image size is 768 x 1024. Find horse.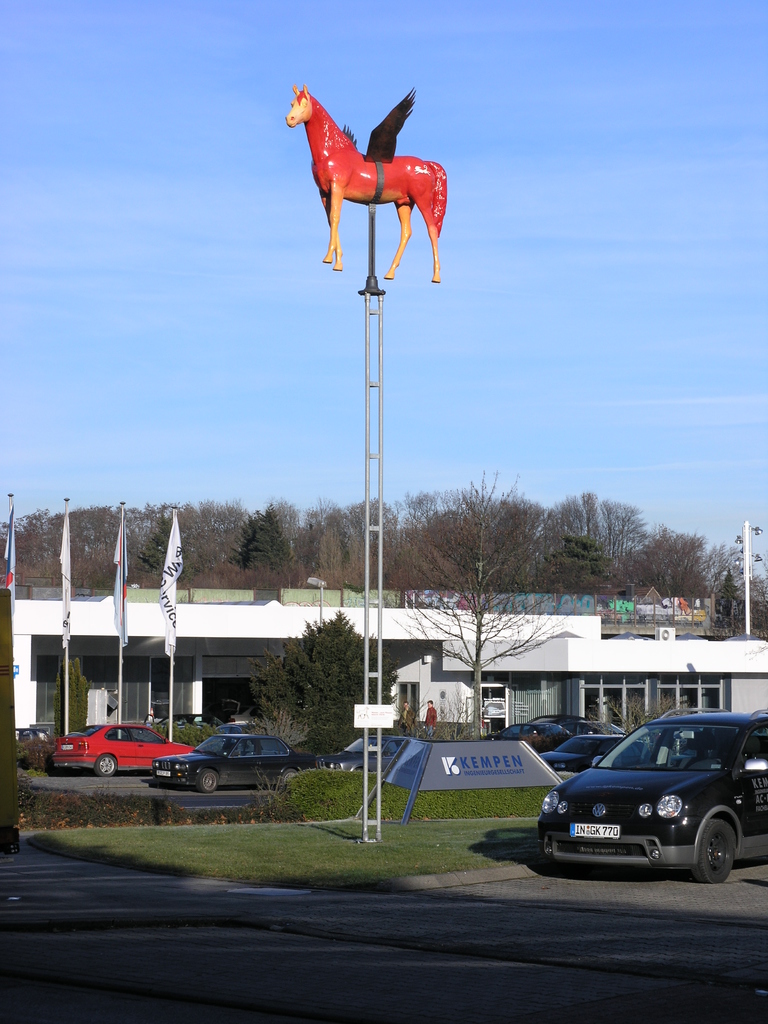
287, 84, 443, 287.
